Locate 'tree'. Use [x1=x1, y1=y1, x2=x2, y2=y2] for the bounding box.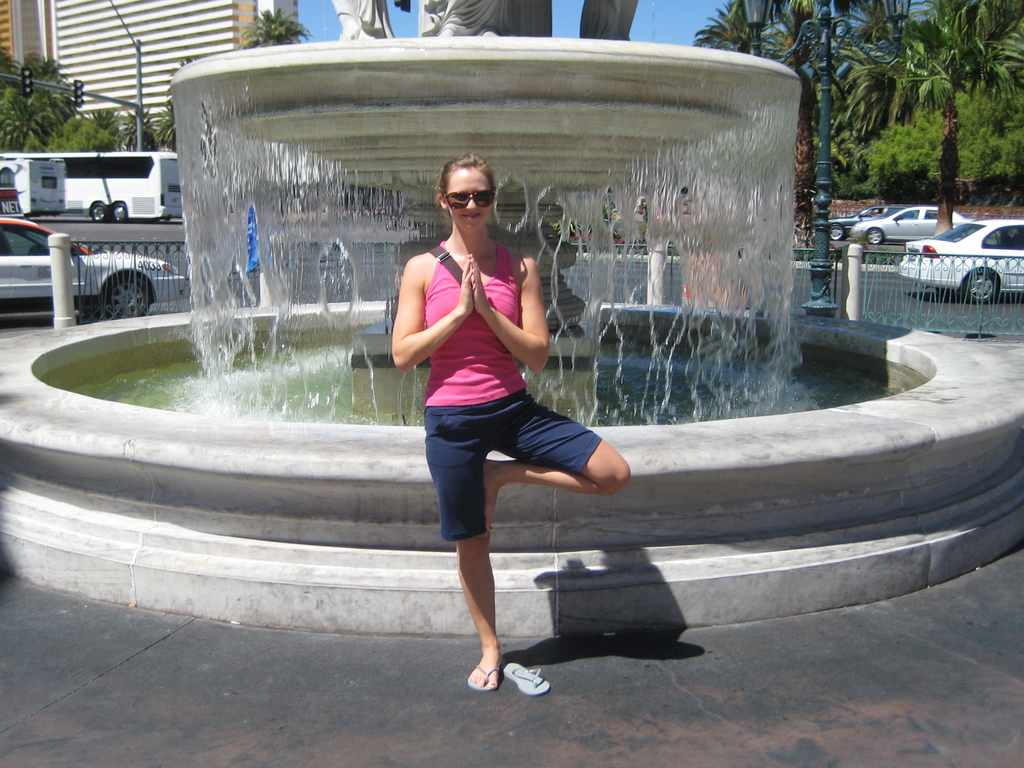
[x1=23, y1=136, x2=49, y2=154].
